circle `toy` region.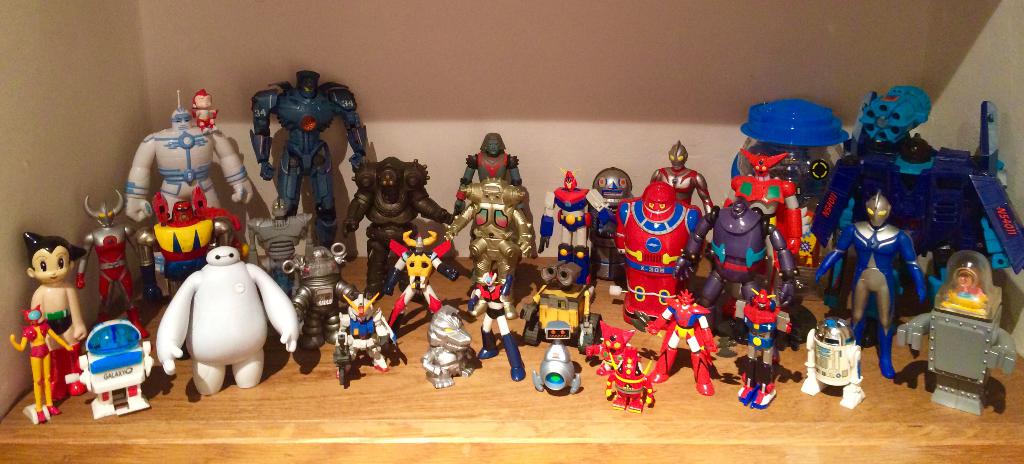
Region: {"x1": 9, "y1": 305, "x2": 72, "y2": 425}.
